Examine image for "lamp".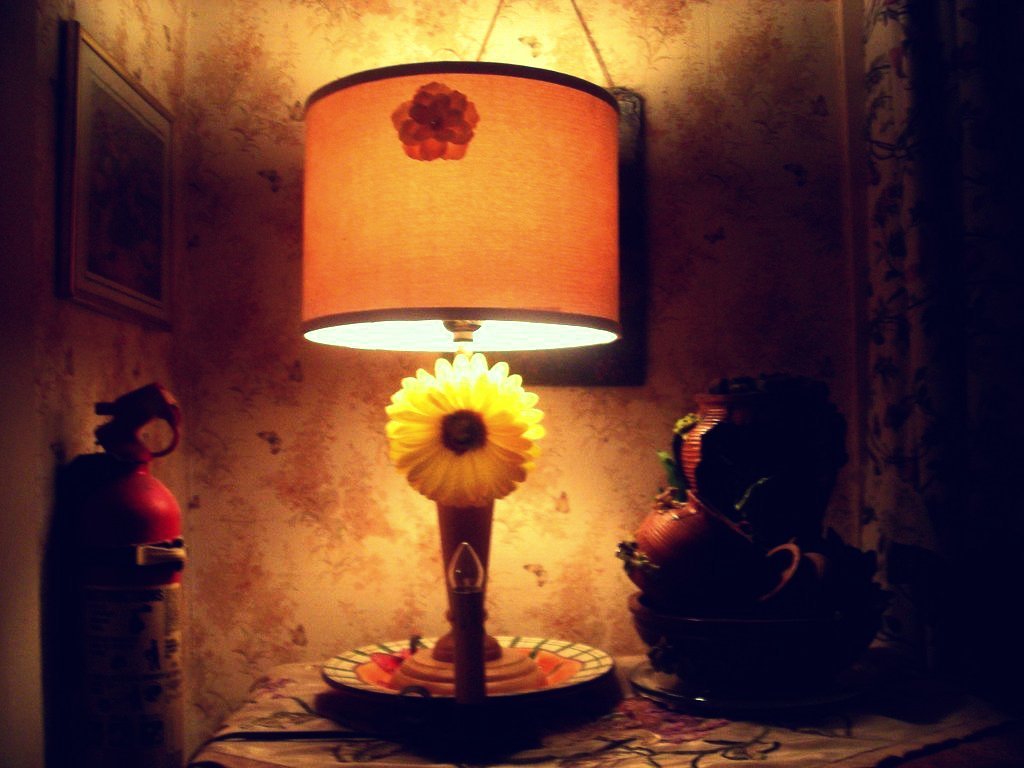
Examination result: locate(180, 57, 617, 767).
